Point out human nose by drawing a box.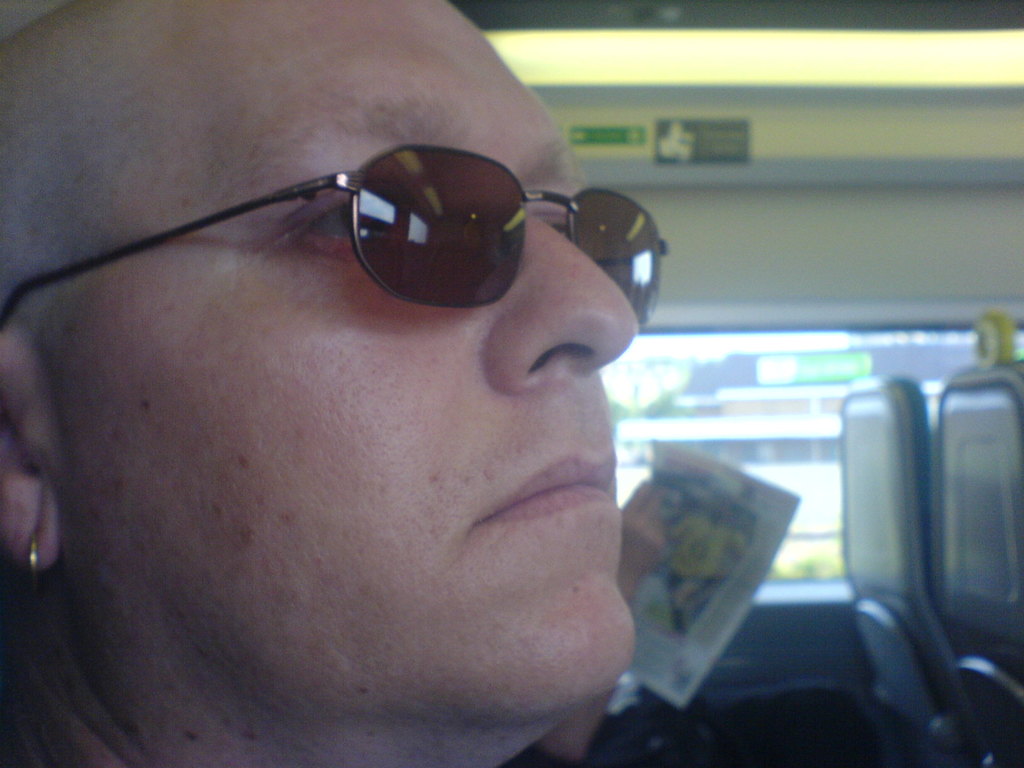
{"left": 484, "top": 208, "right": 650, "bottom": 399}.
